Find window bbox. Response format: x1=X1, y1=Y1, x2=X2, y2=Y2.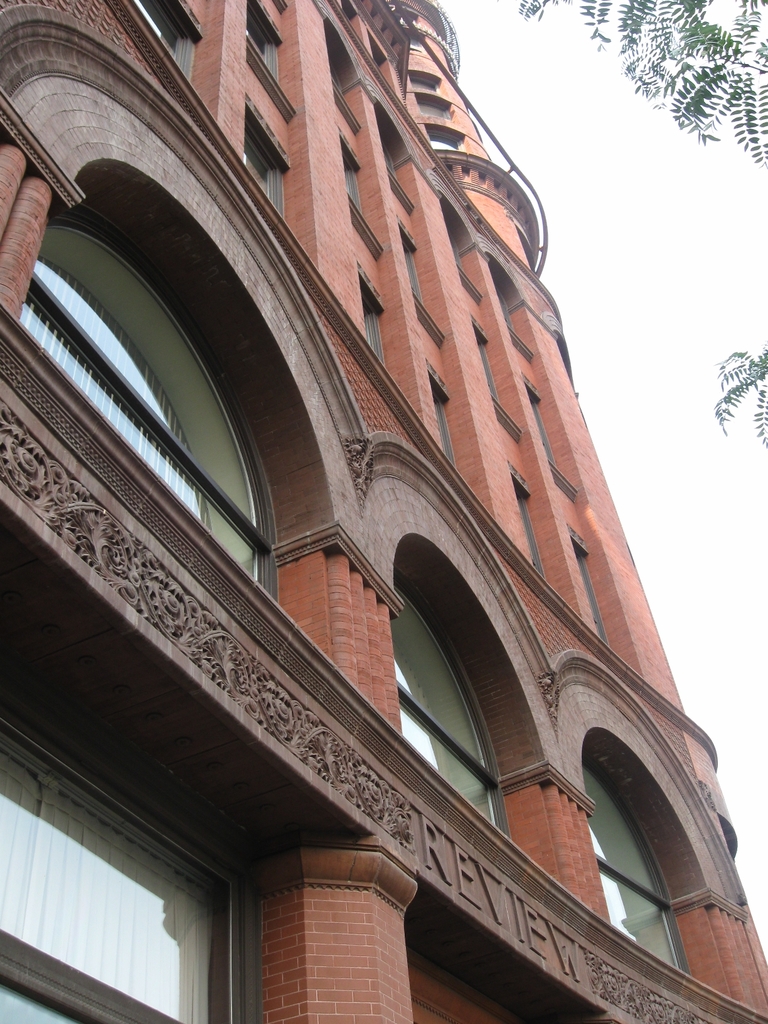
x1=515, y1=480, x2=541, y2=581.
